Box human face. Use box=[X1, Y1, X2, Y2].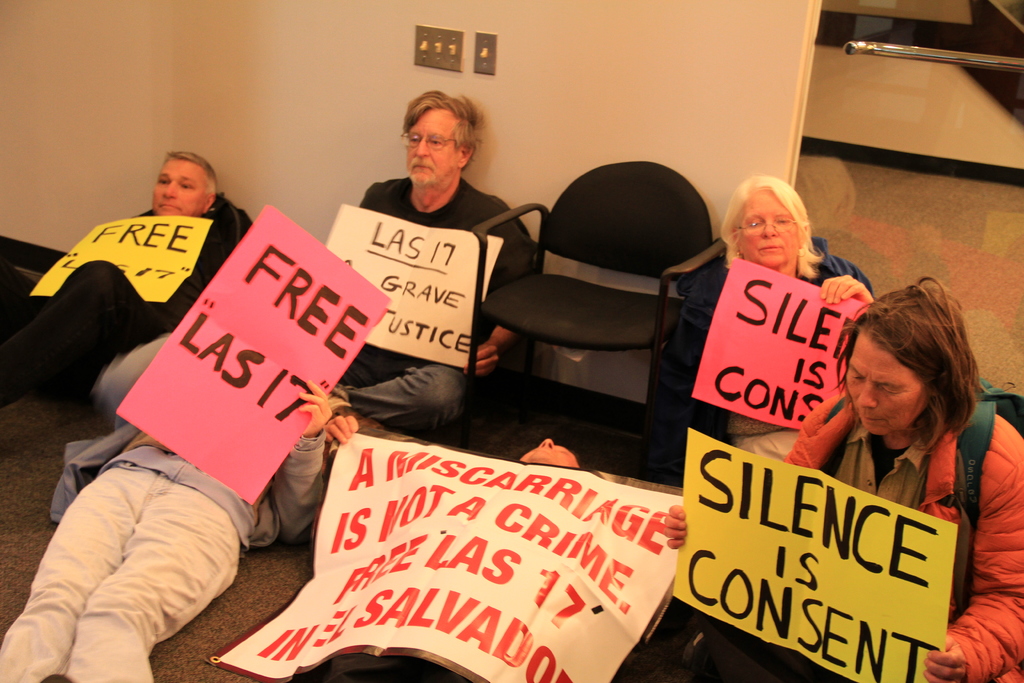
box=[741, 193, 797, 267].
